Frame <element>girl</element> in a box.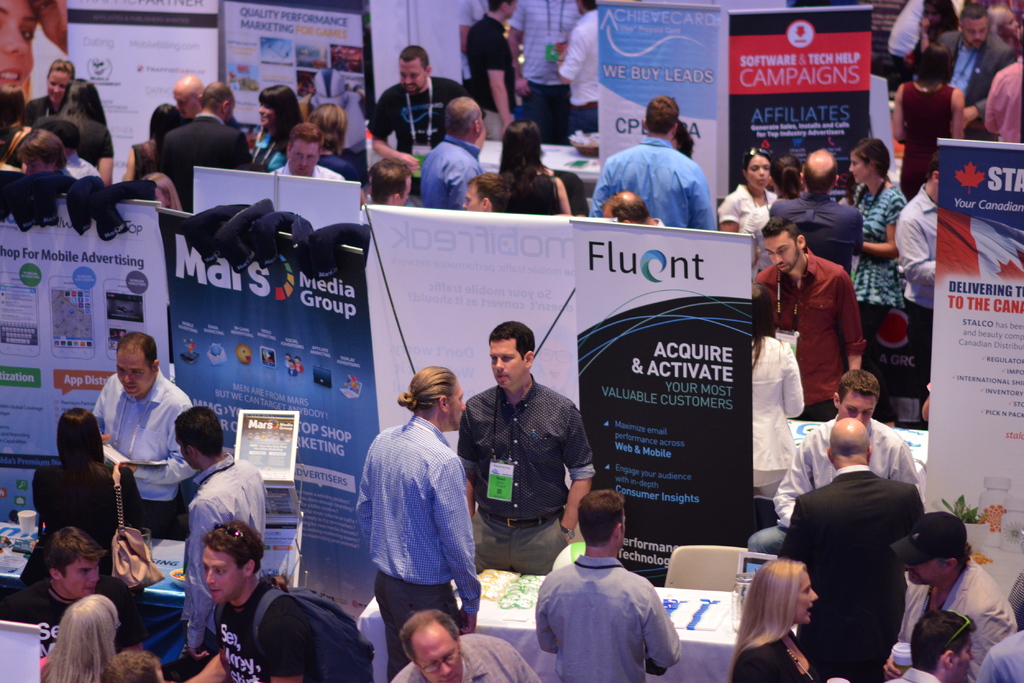
{"left": 742, "top": 282, "right": 807, "bottom": 474}.
